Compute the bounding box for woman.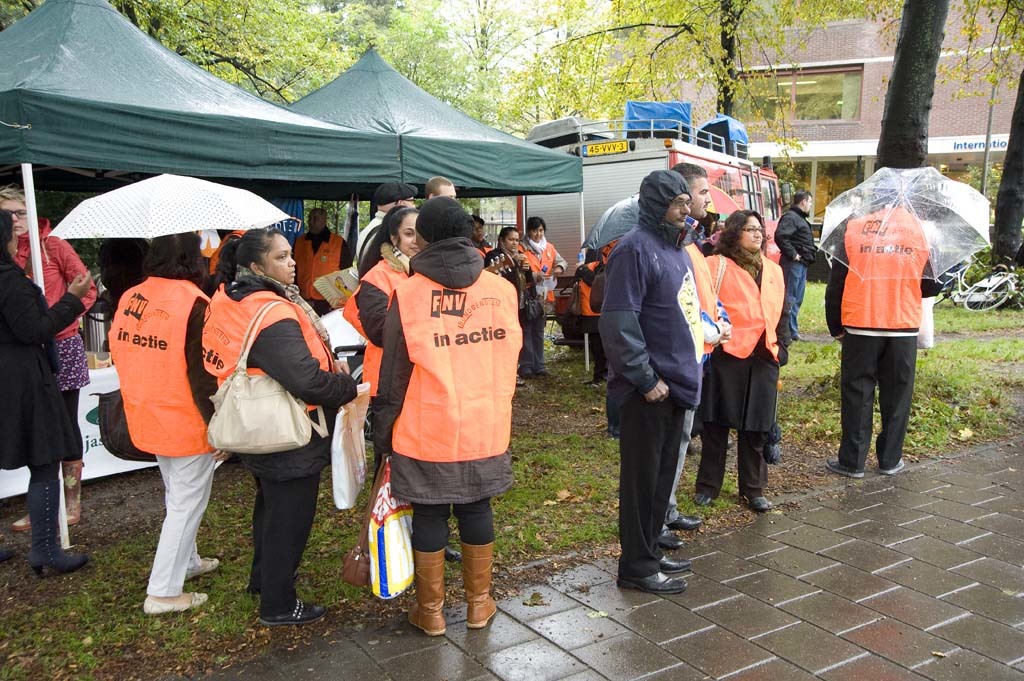
BBox(486, 225, 546, 382).
